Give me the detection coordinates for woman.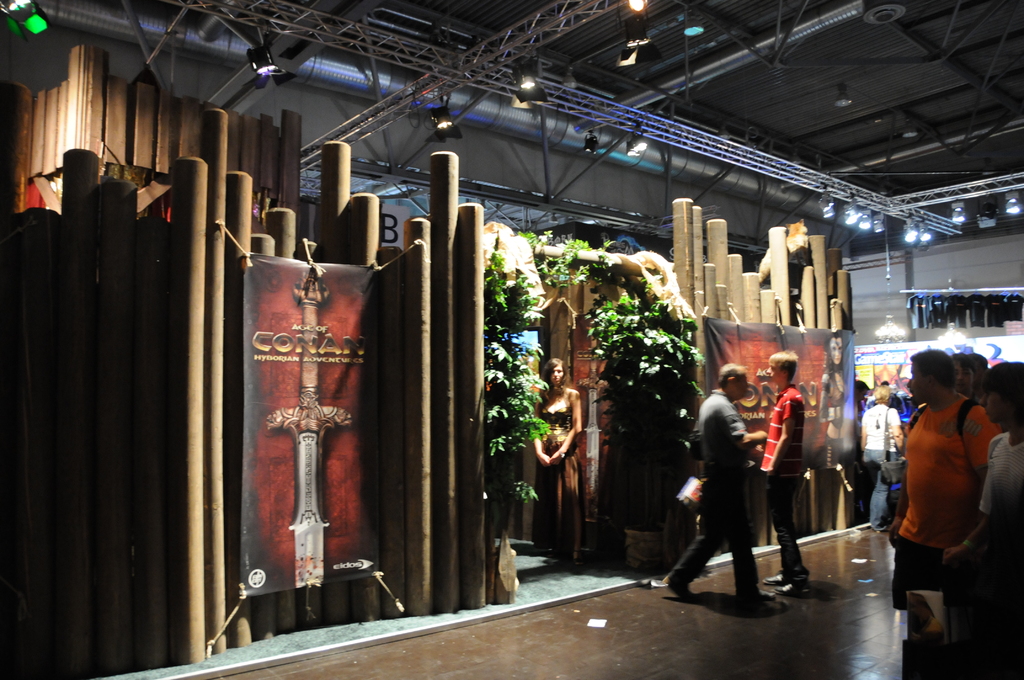
bbox=(853, 383, 900, 527).
